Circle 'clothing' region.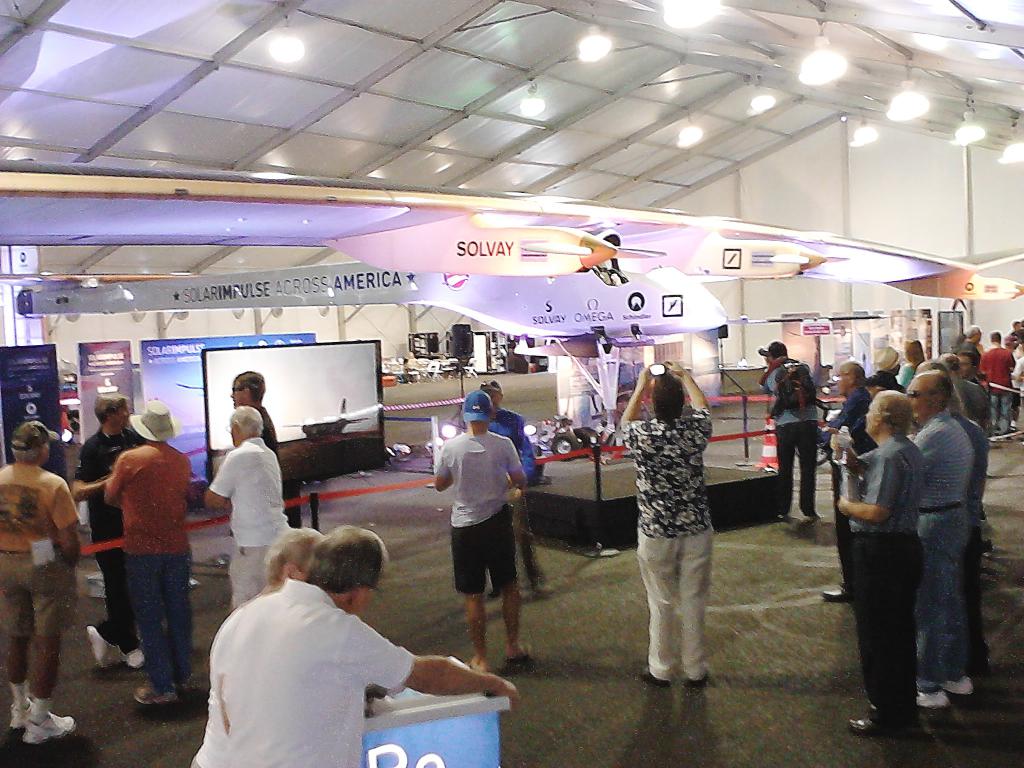
Region: Rect(208, 440, 291, 607).
